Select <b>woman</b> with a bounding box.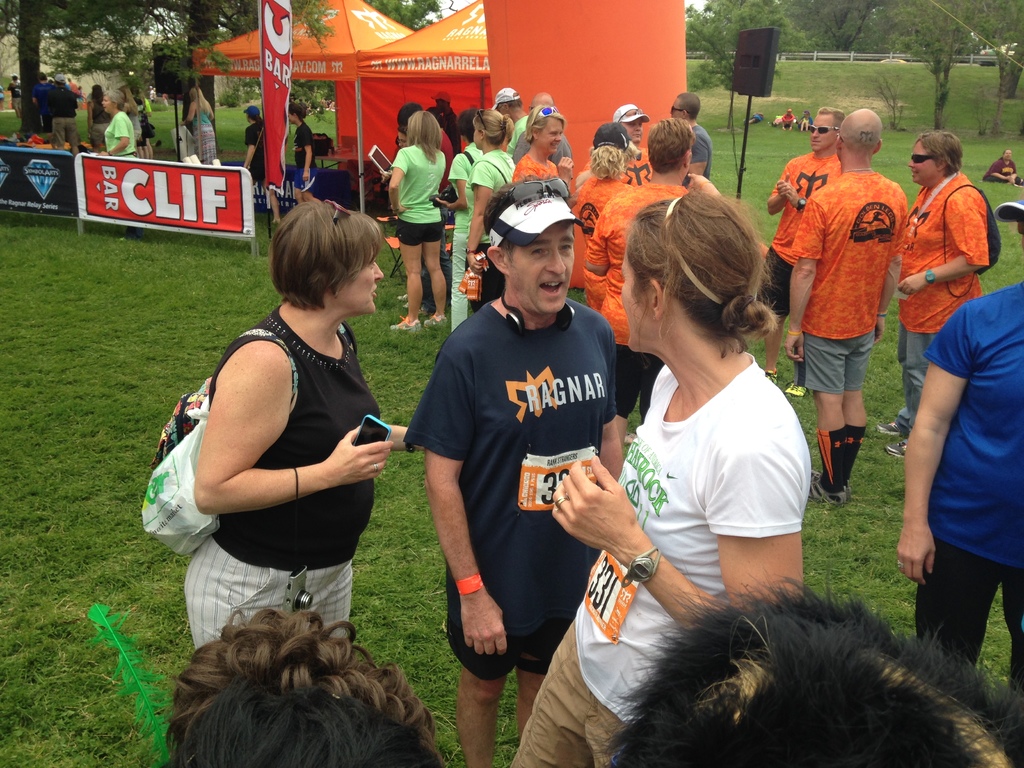
[181,194,412,644].
